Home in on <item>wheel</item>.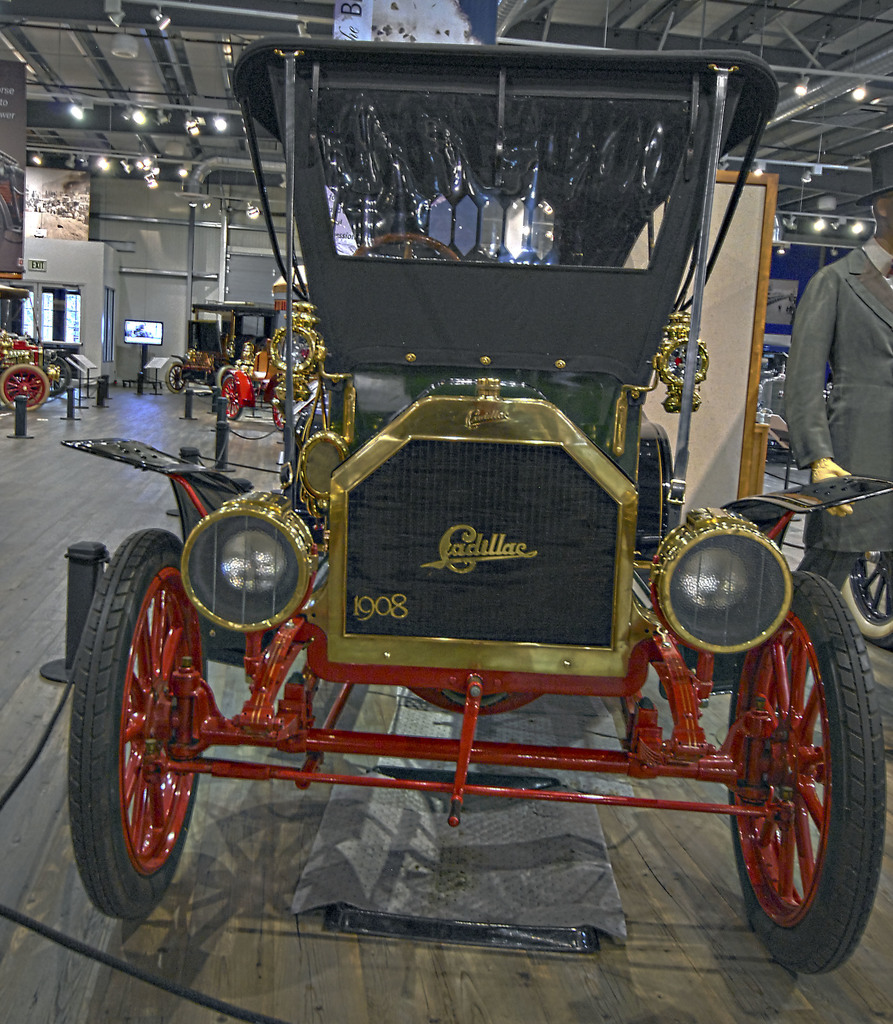
Homed in at x1=166, y1=361, x2=188, y2=391.
